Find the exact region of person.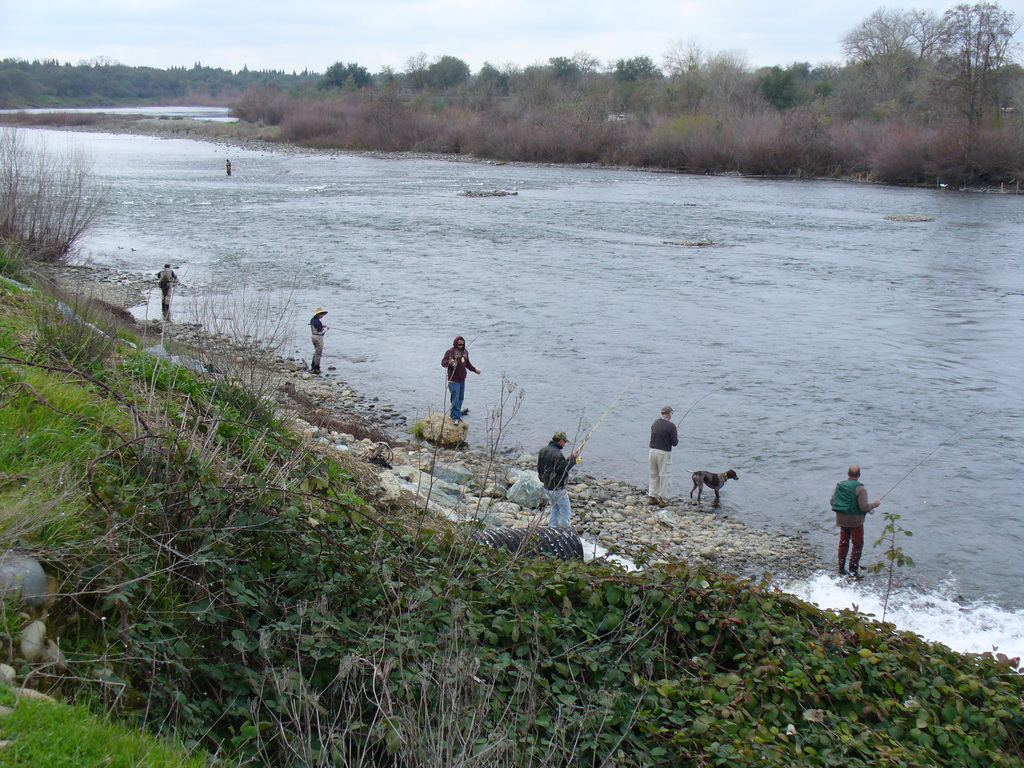
Exact region: locate(310, 306, 331, 376).
